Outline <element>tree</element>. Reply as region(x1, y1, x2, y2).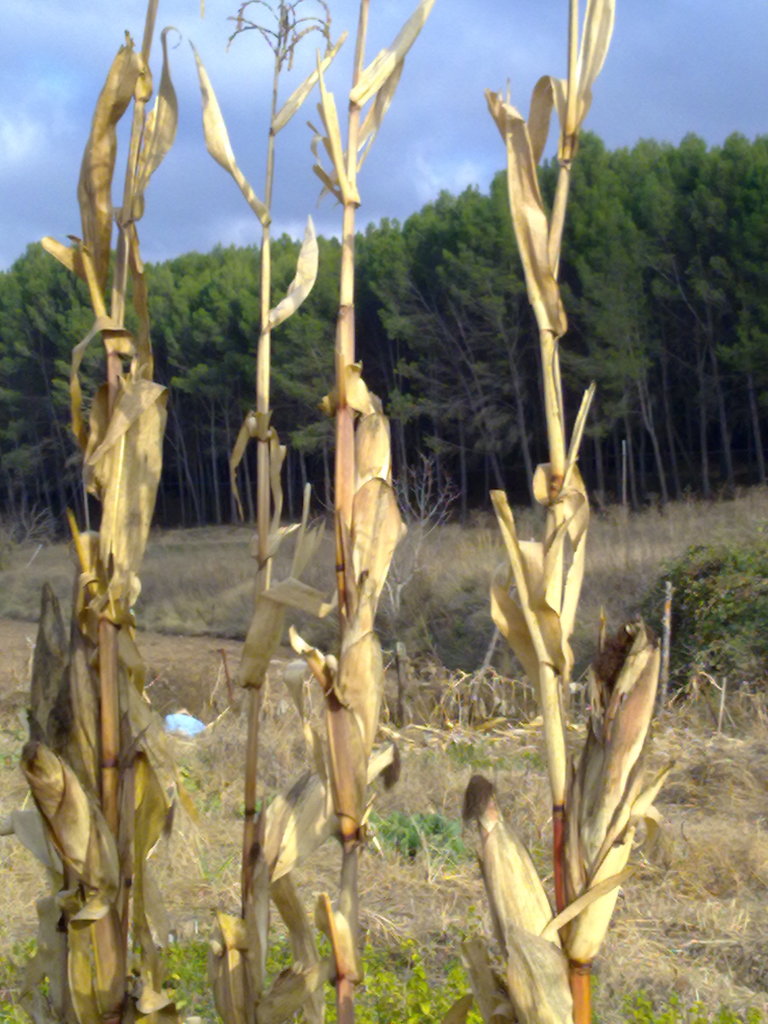
region(404, 442, 477, 653).
